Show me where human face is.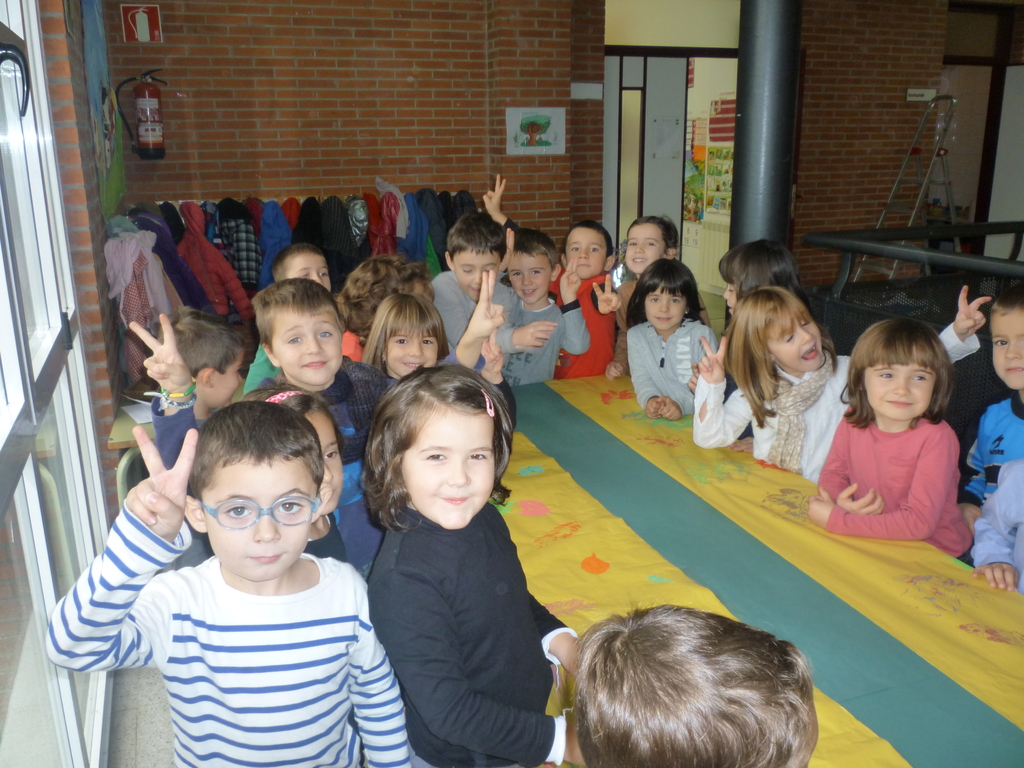
human face is at bbox=(722, 276, 737, 315).
